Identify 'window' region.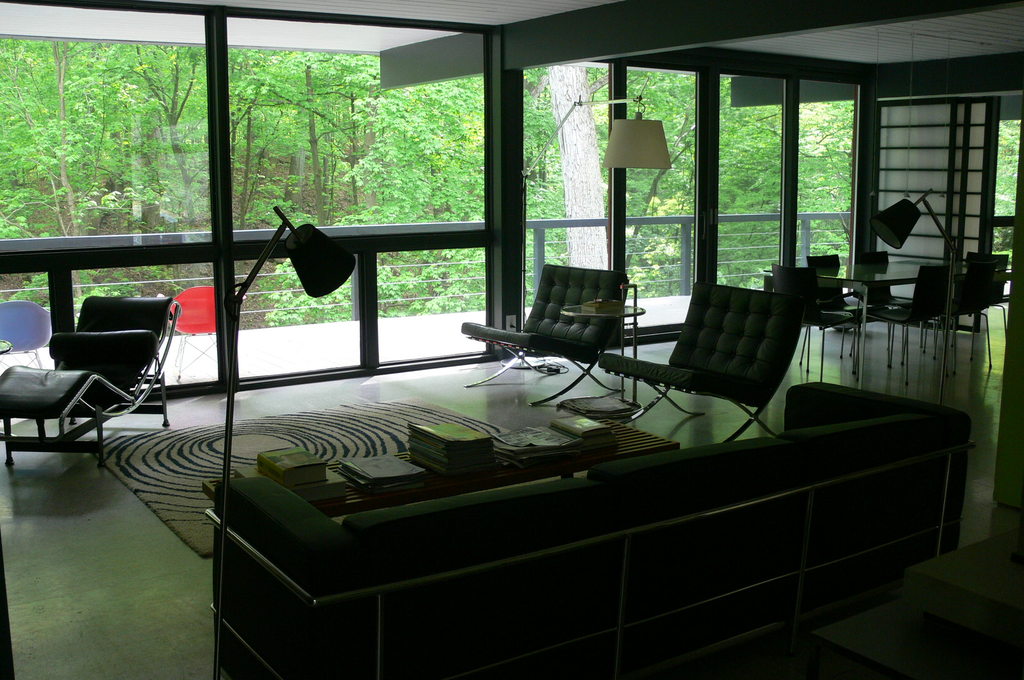
Region: [520, 222, 616, 323].
